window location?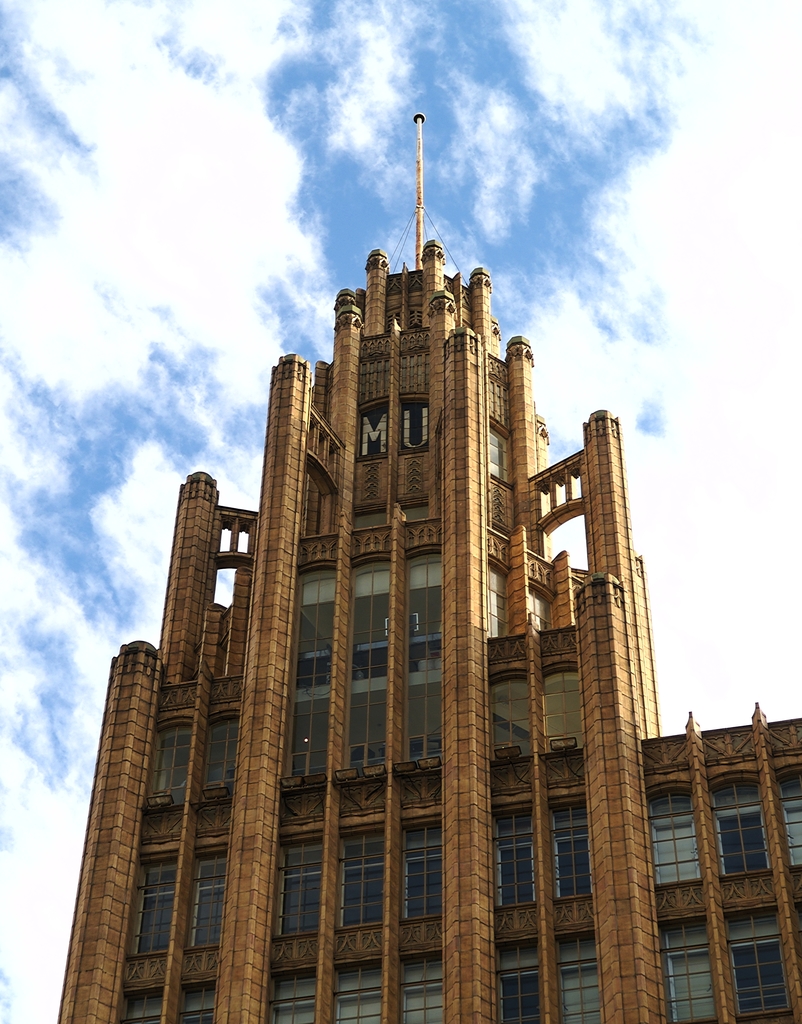
bbox=[490, 806, 537, 911]
